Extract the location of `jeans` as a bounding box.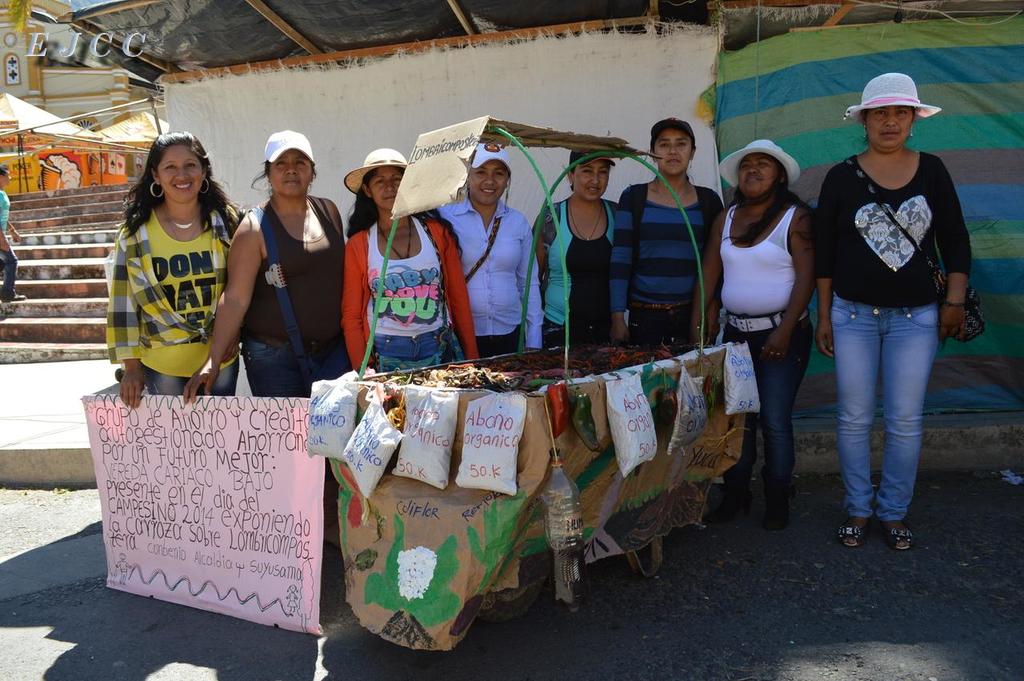
714,313,818,504.
